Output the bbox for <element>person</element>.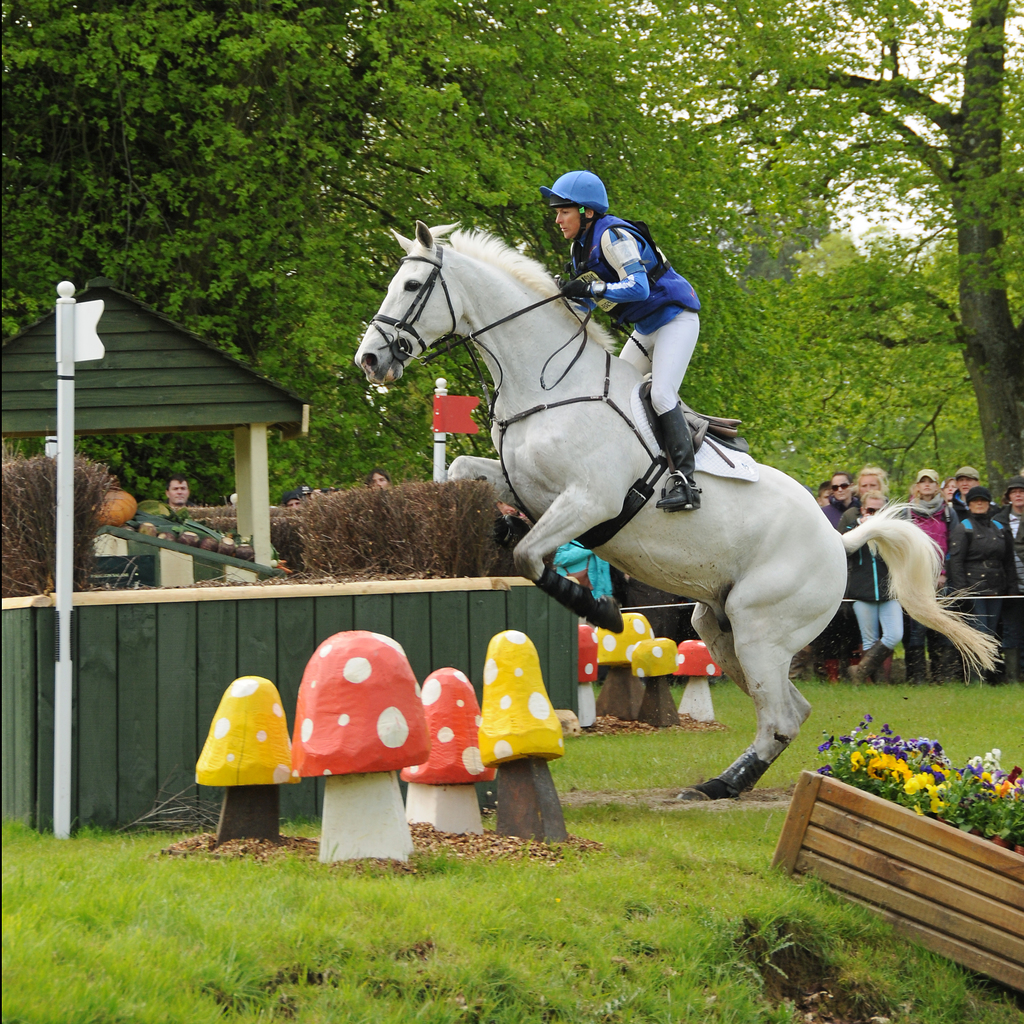
(940, 483, 1008, 680).
